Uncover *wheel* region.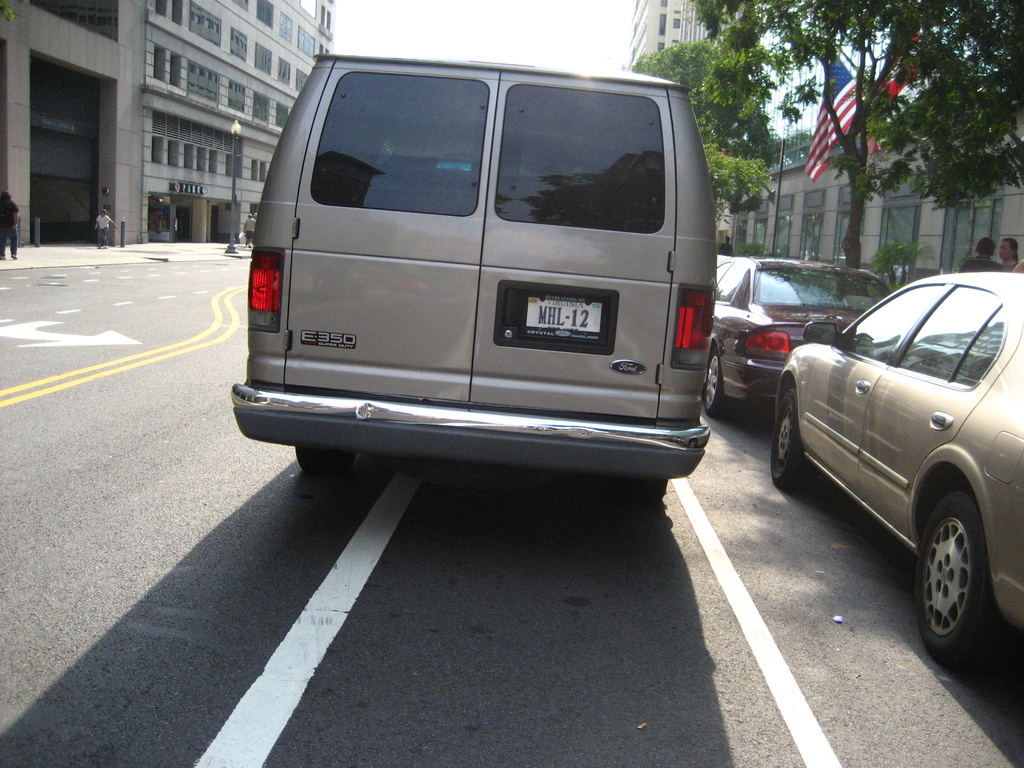
Uncovered: <bbox>298, 449, 353, 474</bbox>.
